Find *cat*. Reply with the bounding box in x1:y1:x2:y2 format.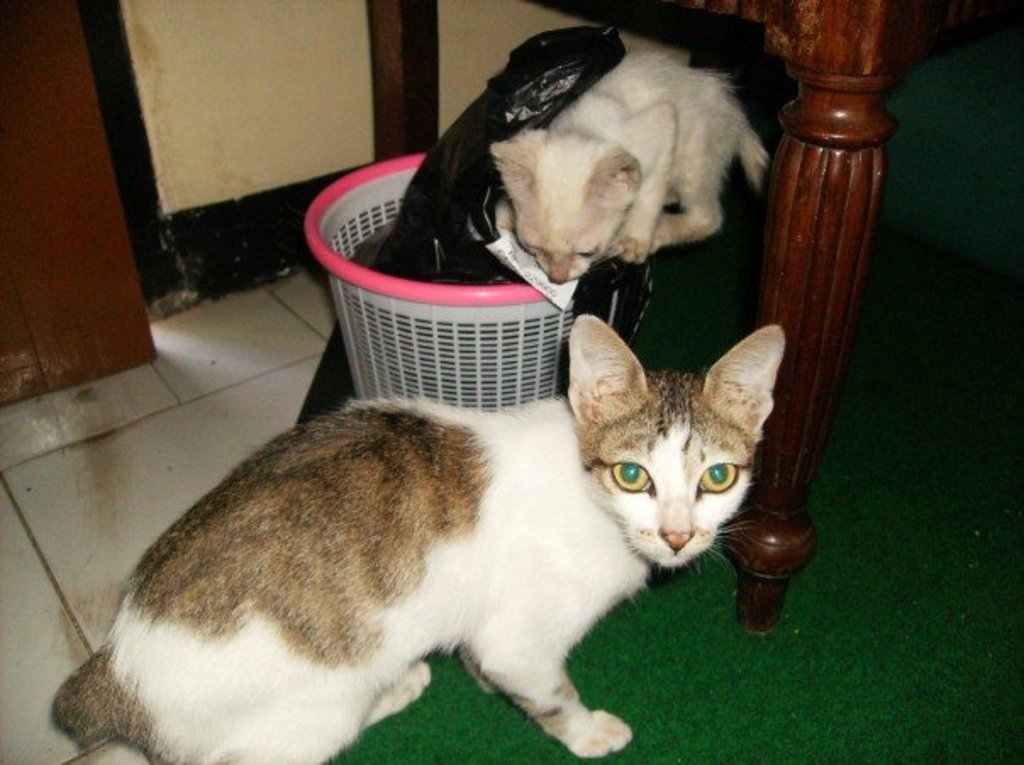
44:310:790:762.
